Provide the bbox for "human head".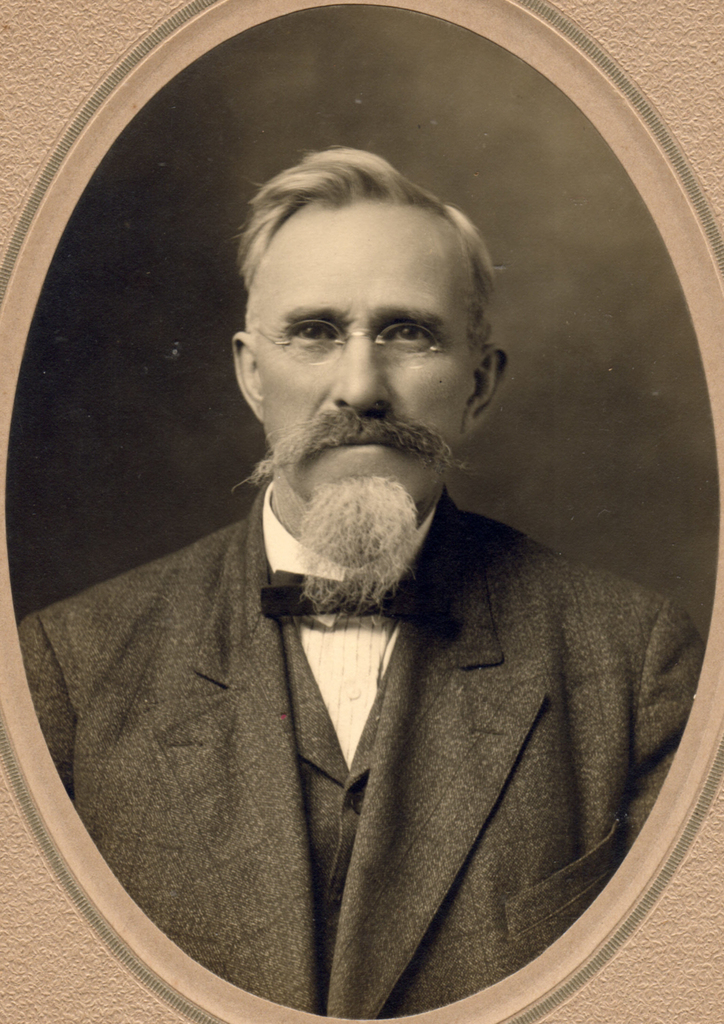
(209,141,517,478).
